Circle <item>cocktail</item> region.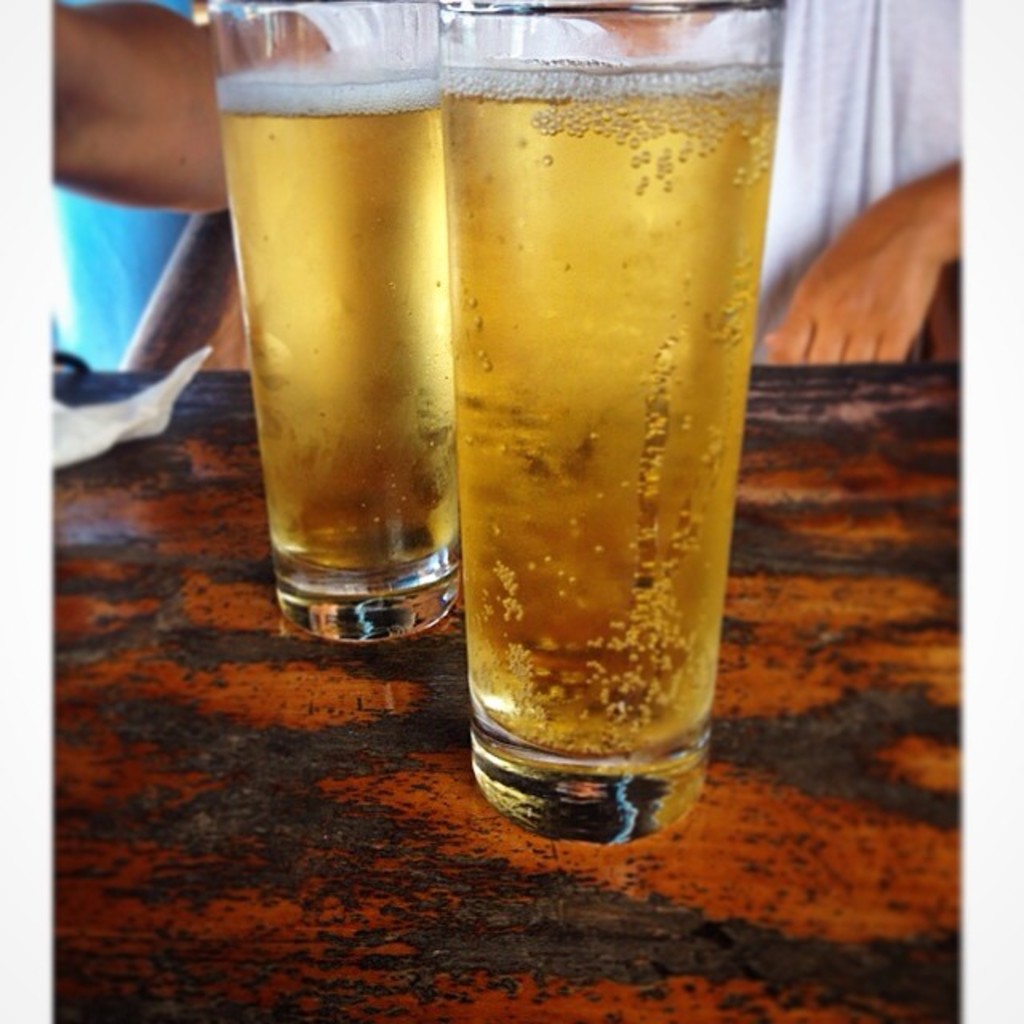
Region: region(432, 0, 787, 840).
